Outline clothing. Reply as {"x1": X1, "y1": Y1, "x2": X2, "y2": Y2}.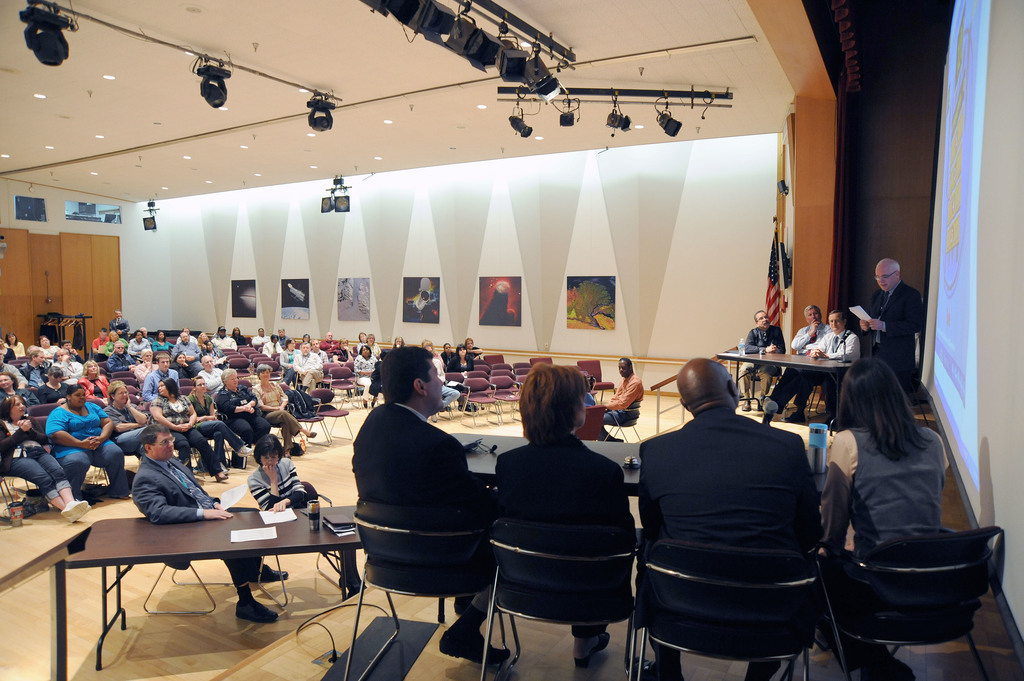
{"x1": 90, "y1": 335, "x2": 115, "y2": 351}.
